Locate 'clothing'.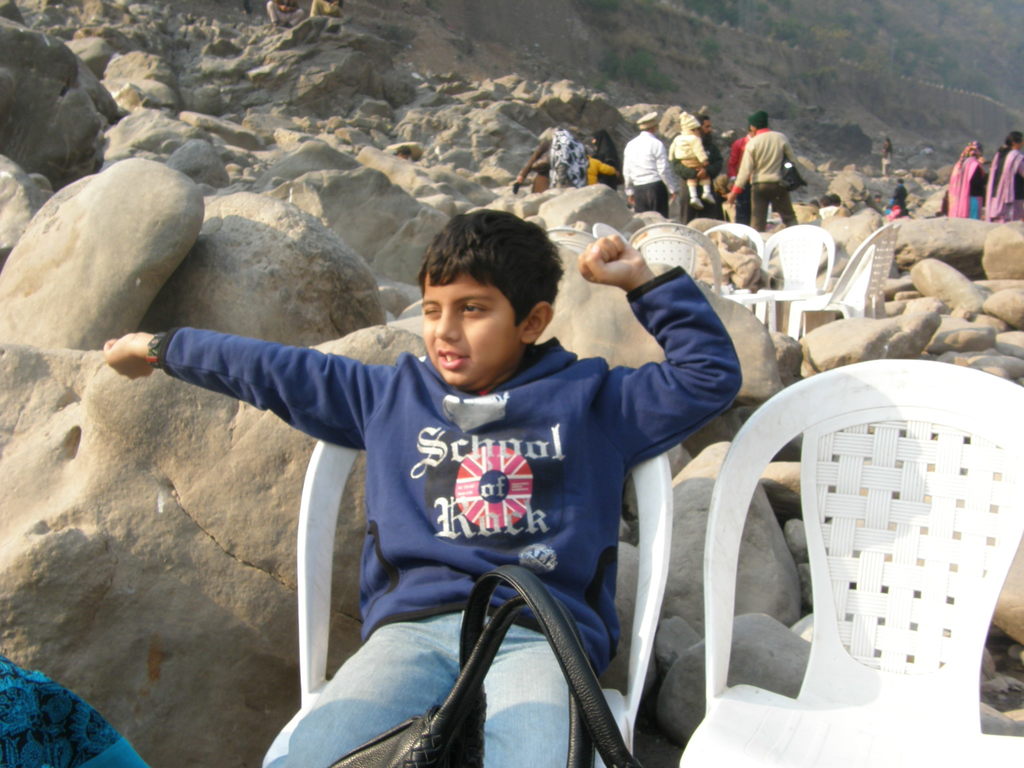
Bounding box: bbox=[607, 127, 672, 230].
